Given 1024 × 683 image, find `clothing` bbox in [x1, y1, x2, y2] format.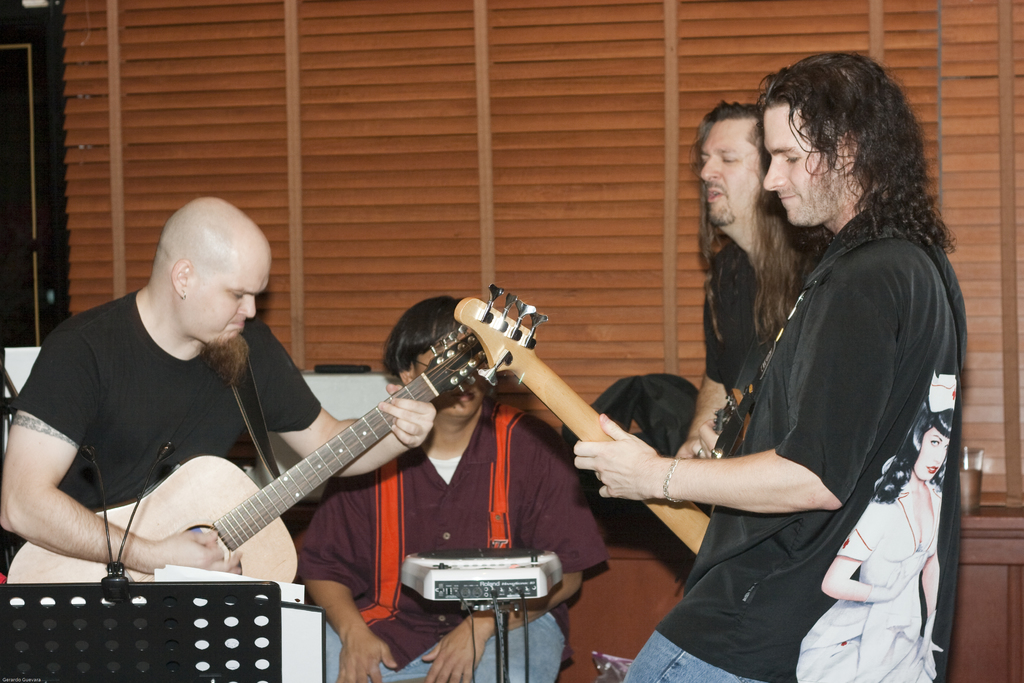
[621, 211, 964, 682].
